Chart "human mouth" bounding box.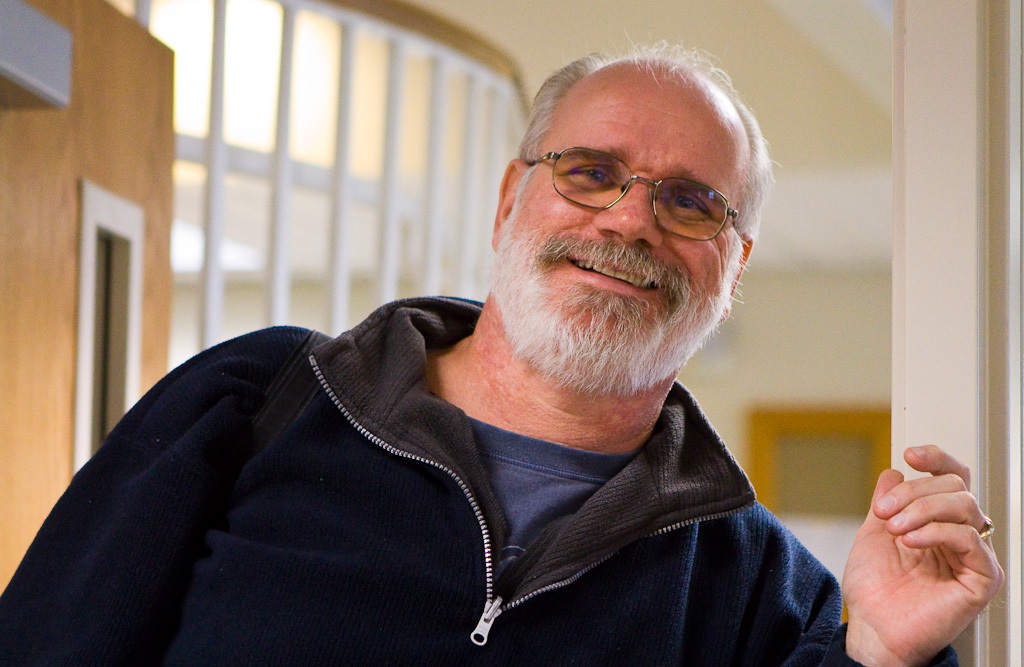
Charted: bbox=(564, 253, 658, 295).
